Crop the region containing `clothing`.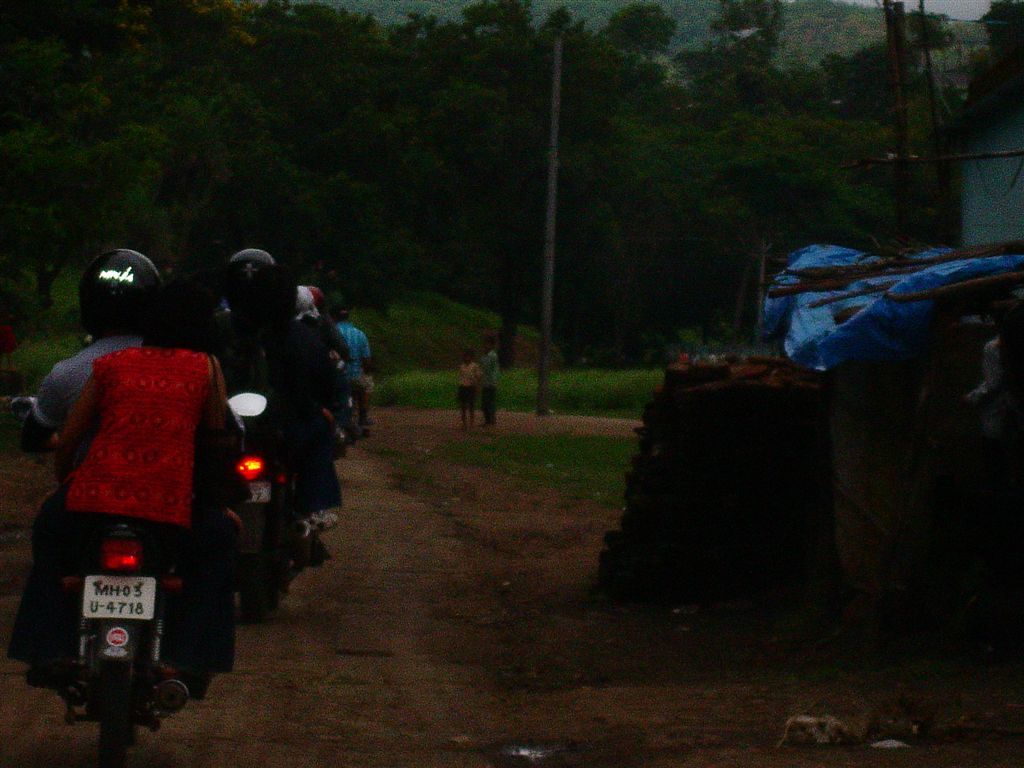
Crop region: (28,332,148,672).
